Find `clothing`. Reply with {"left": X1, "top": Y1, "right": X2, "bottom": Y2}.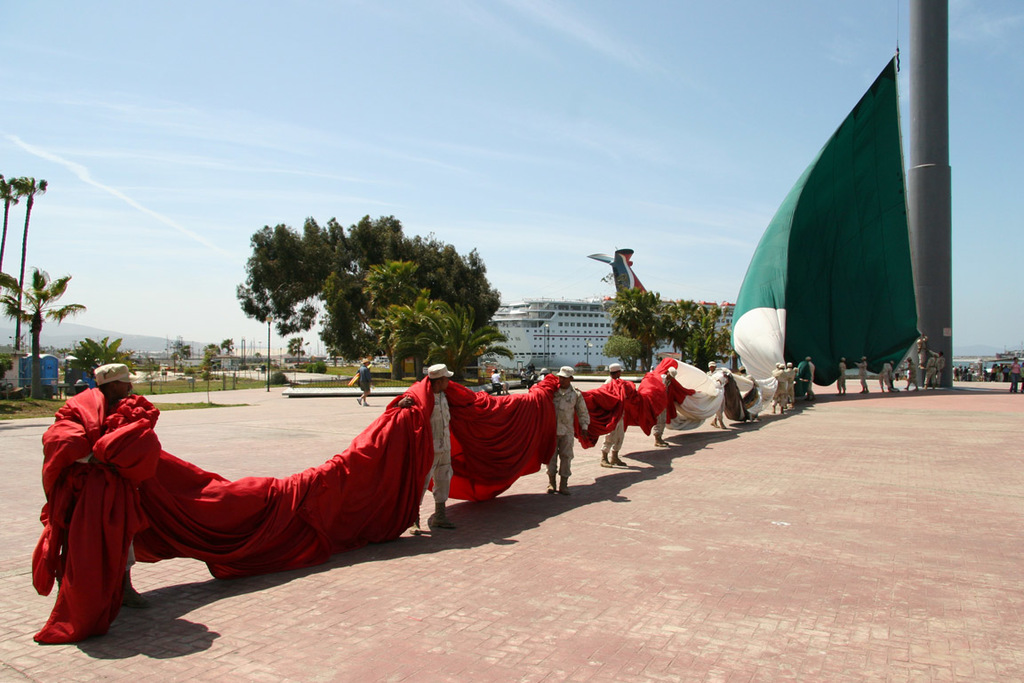
{"left": 926, "top": 351, "right": 942, "bottom": 381}.
